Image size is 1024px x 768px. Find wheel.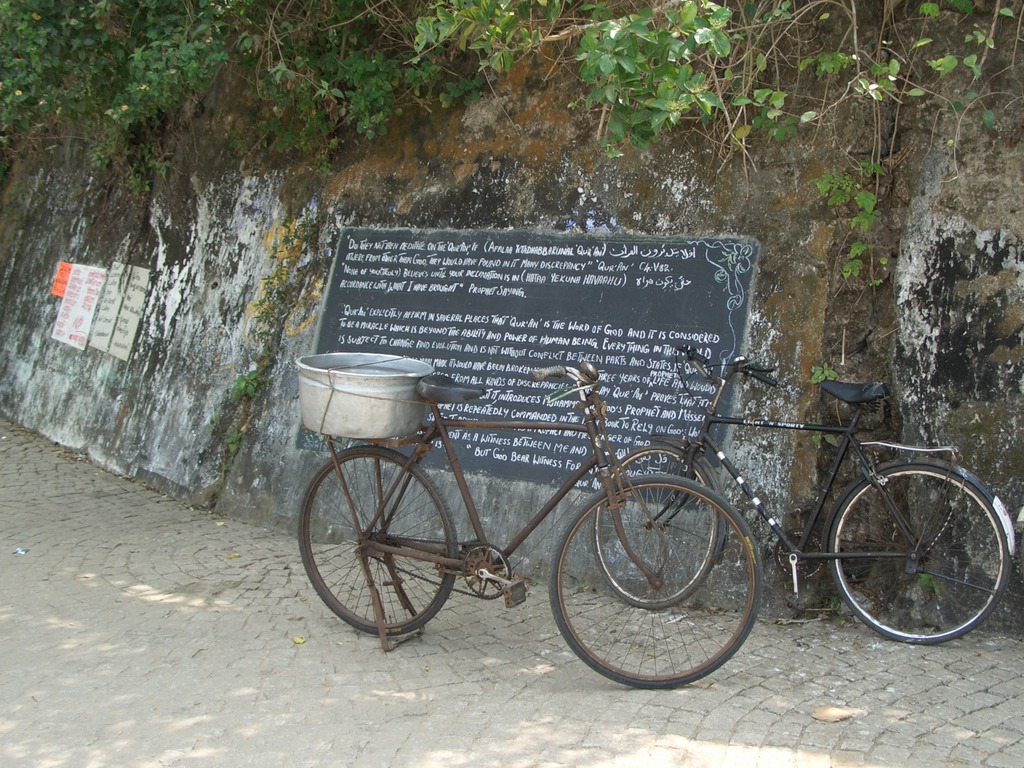
Rect(591, 445, 718, 611).
